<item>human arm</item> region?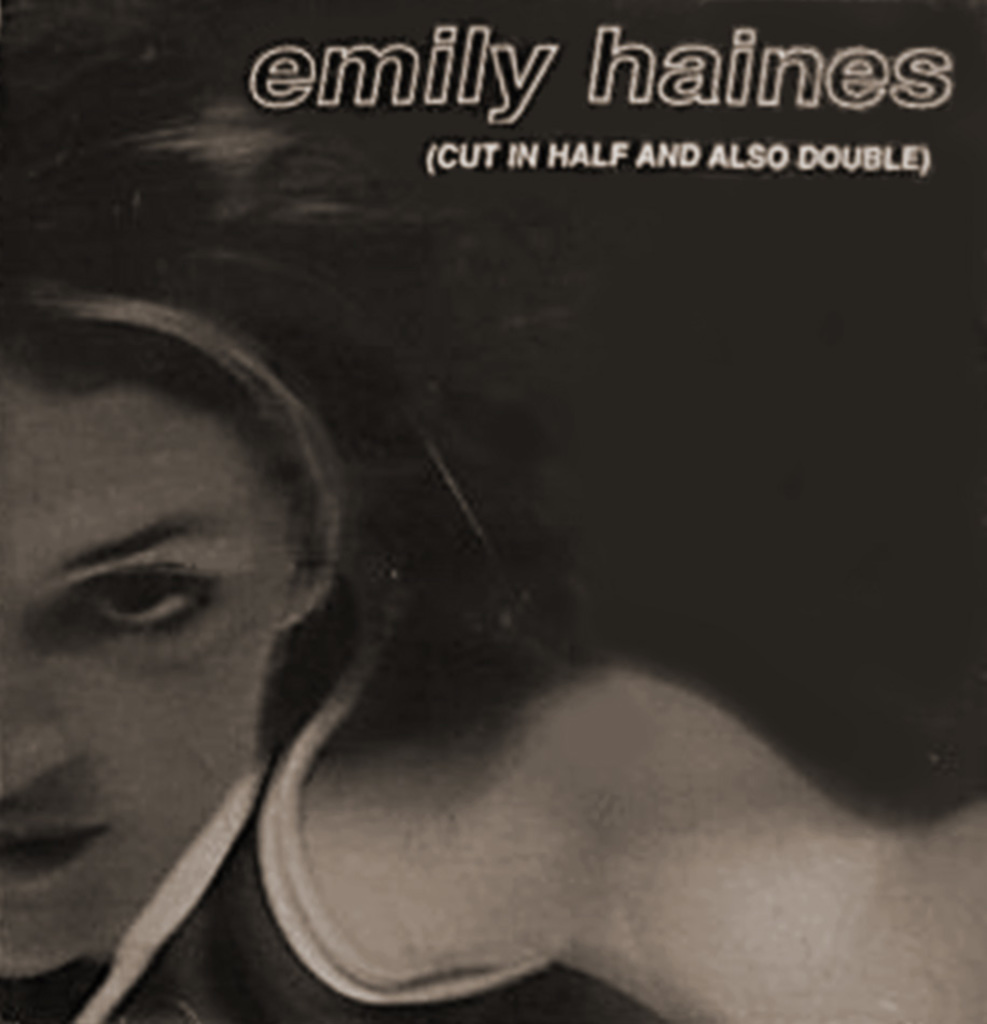
box=[281, 585, 957, 1016]
